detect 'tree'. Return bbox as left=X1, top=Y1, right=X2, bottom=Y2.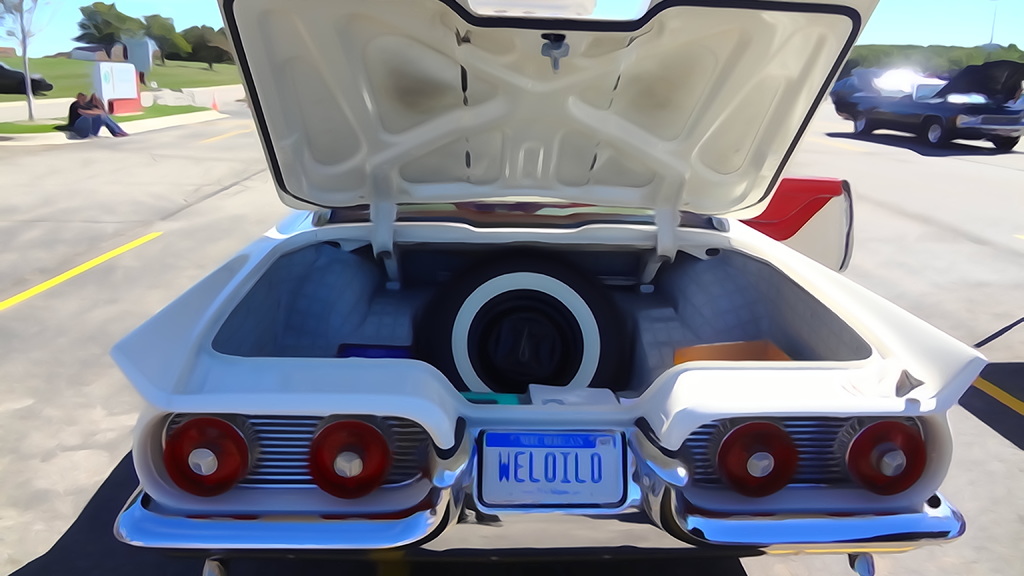
left=68, top=3, right=123, bottom=61.
